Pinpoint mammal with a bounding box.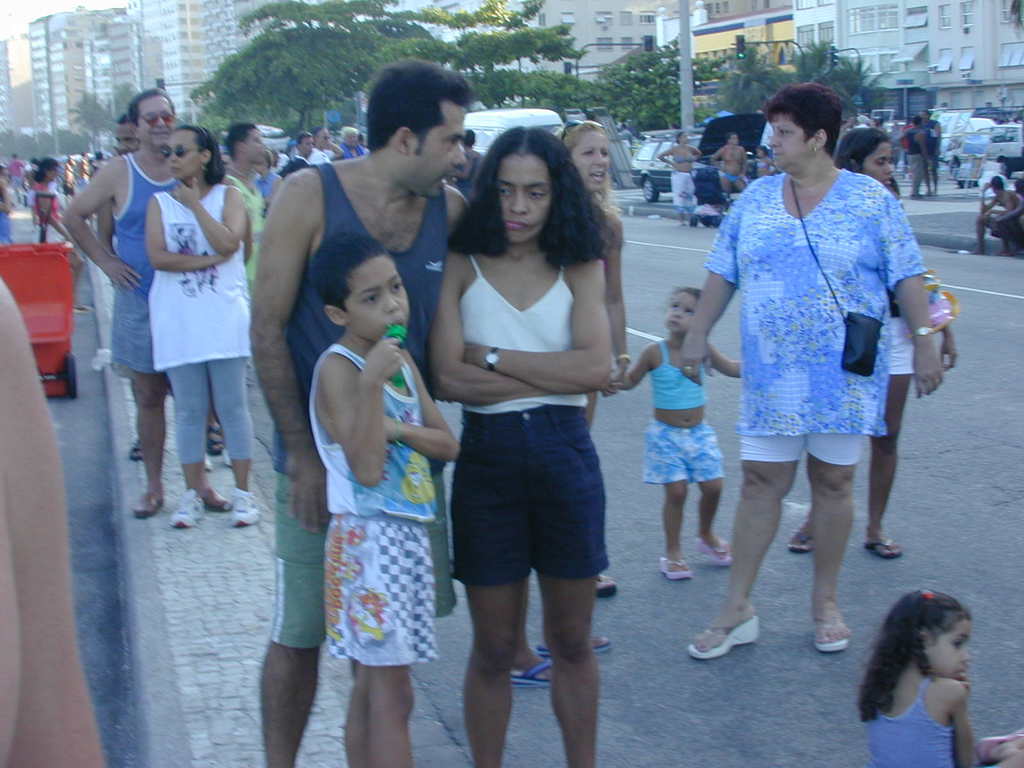
(310, 236, 455, 767).
